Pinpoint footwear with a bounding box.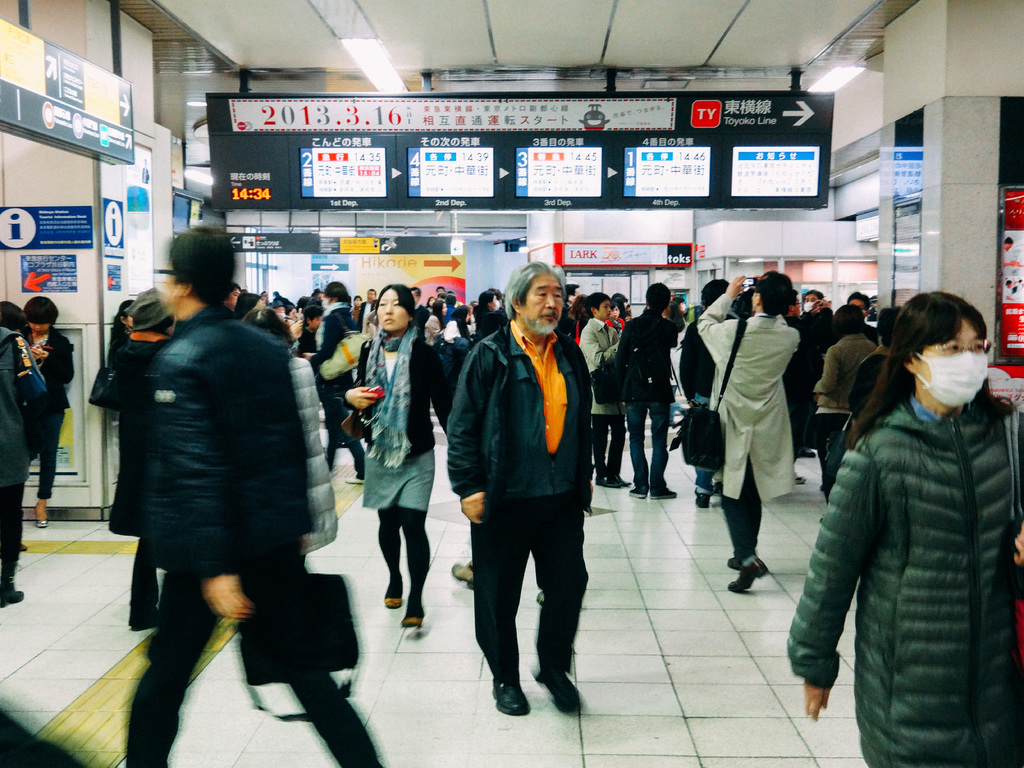
(x1=730, y1=559, x2=768, y2=596).
